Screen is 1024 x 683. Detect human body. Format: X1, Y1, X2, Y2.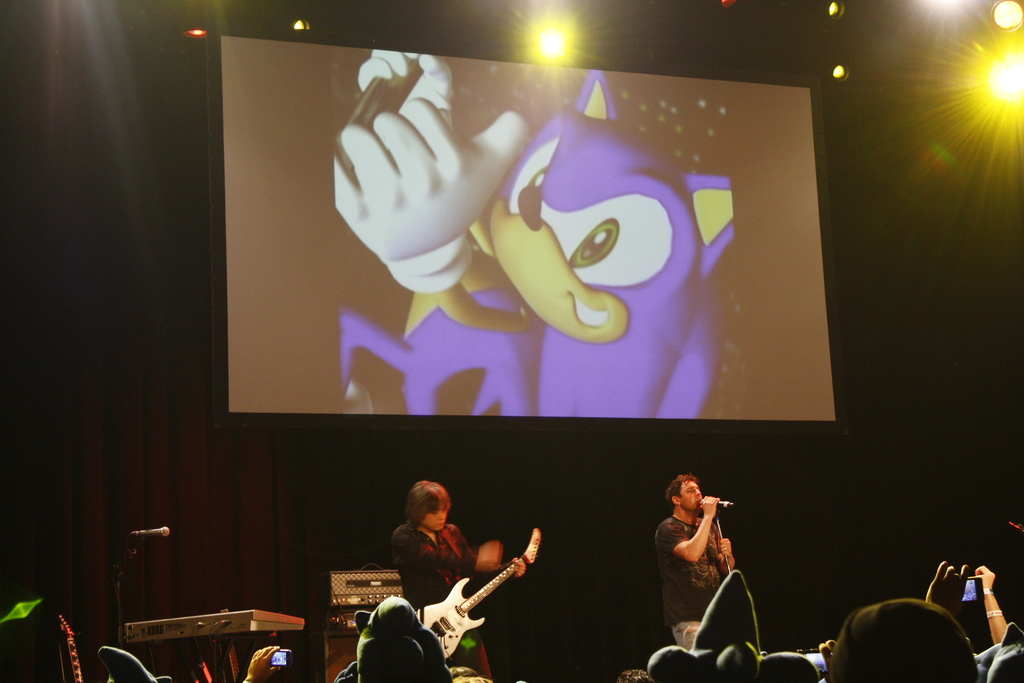
648, 469, 761, 664.
